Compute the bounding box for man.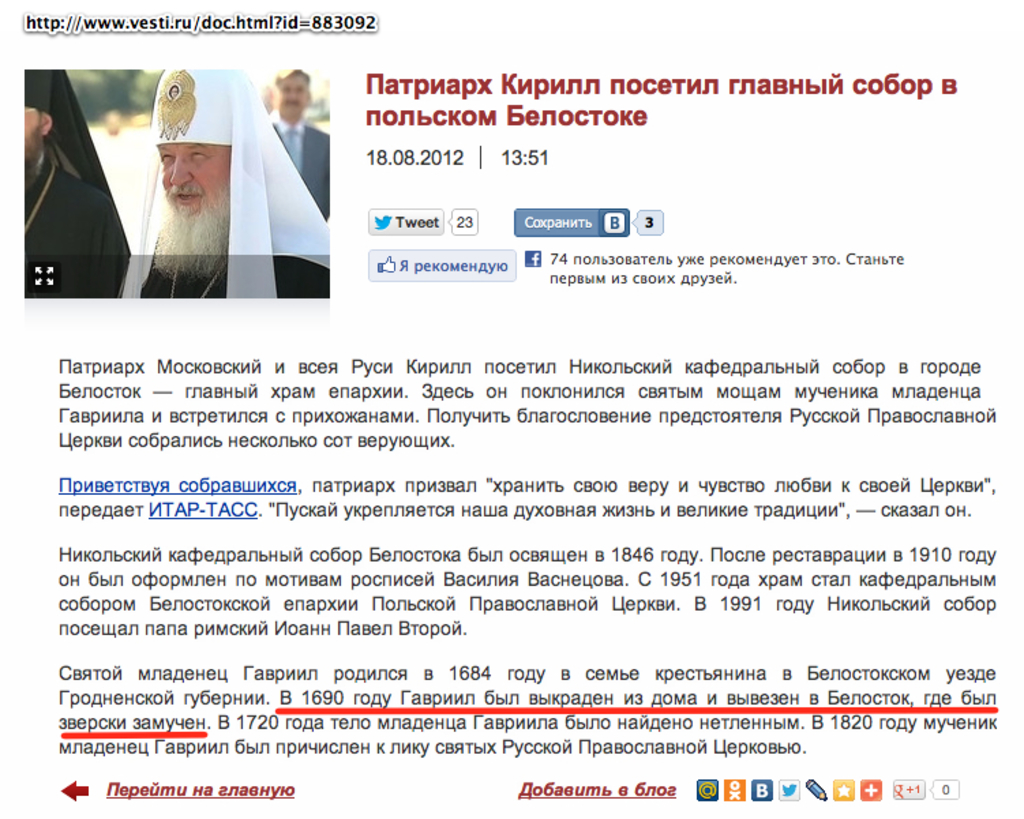
{"x1": 75, "y1": 87, "x2": 311, "y2": 312}.
